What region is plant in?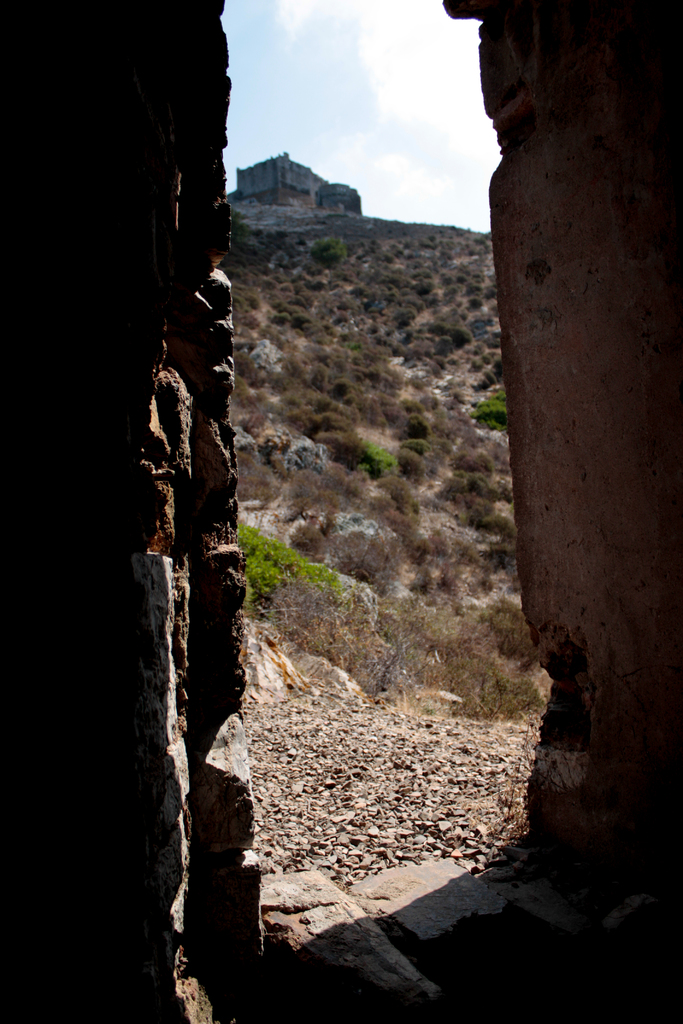
bbox=(462, 495, 491, 534).
